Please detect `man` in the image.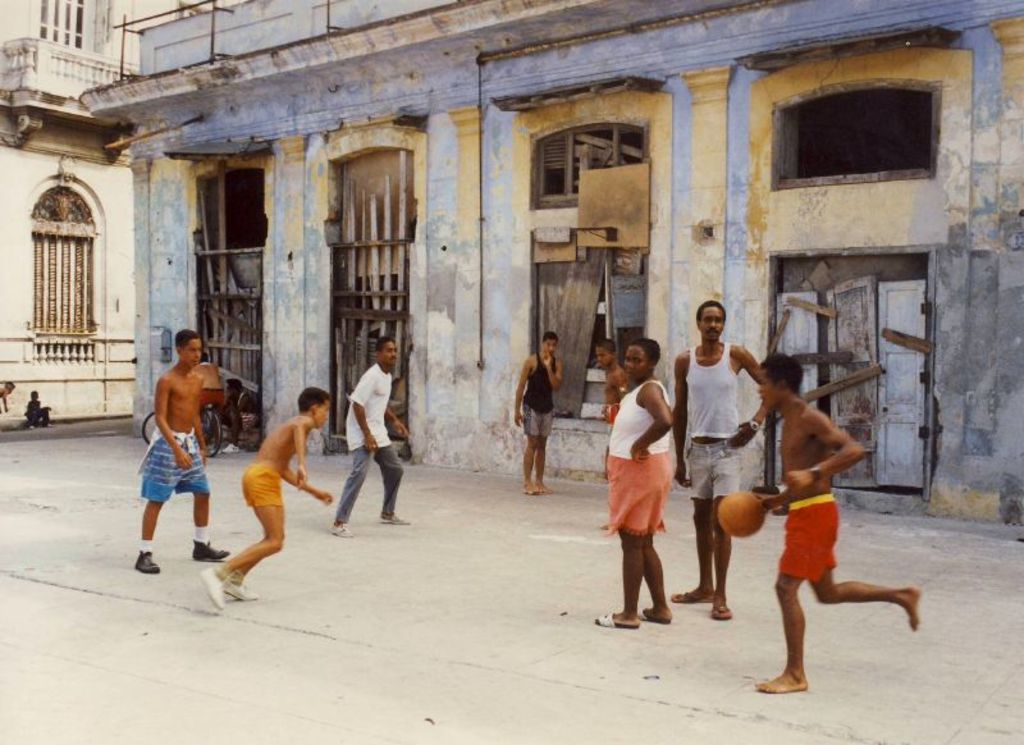
rect(133, 328, 223, 571).
